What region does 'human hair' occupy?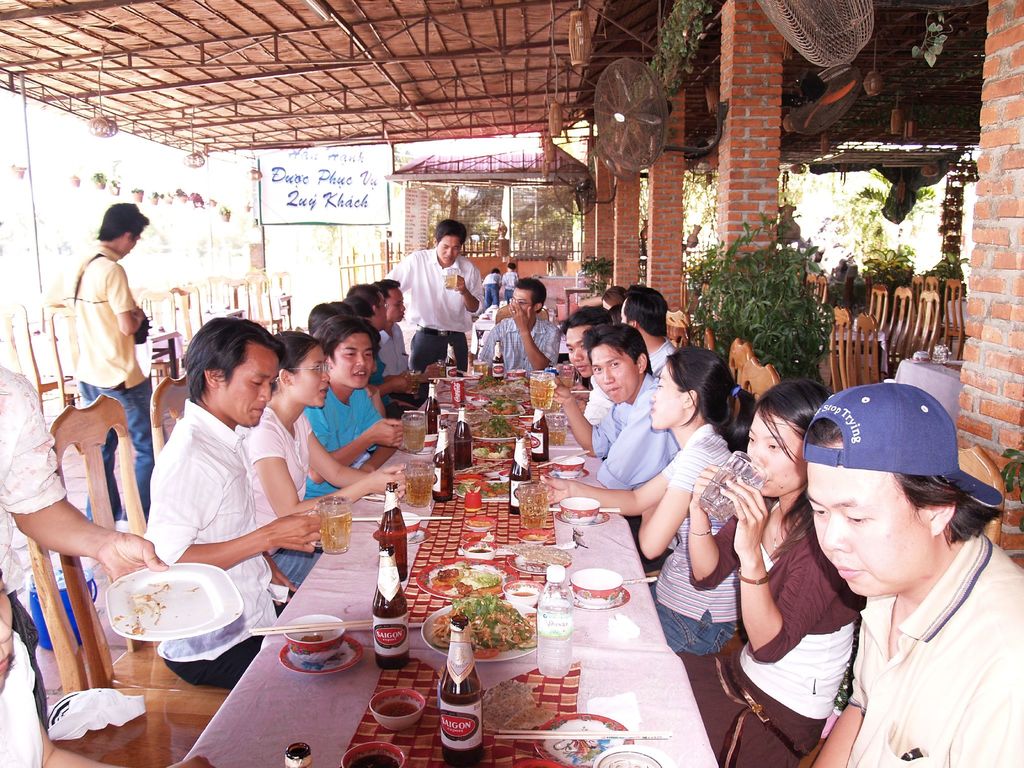
detection(596, 285, 628, 310).
